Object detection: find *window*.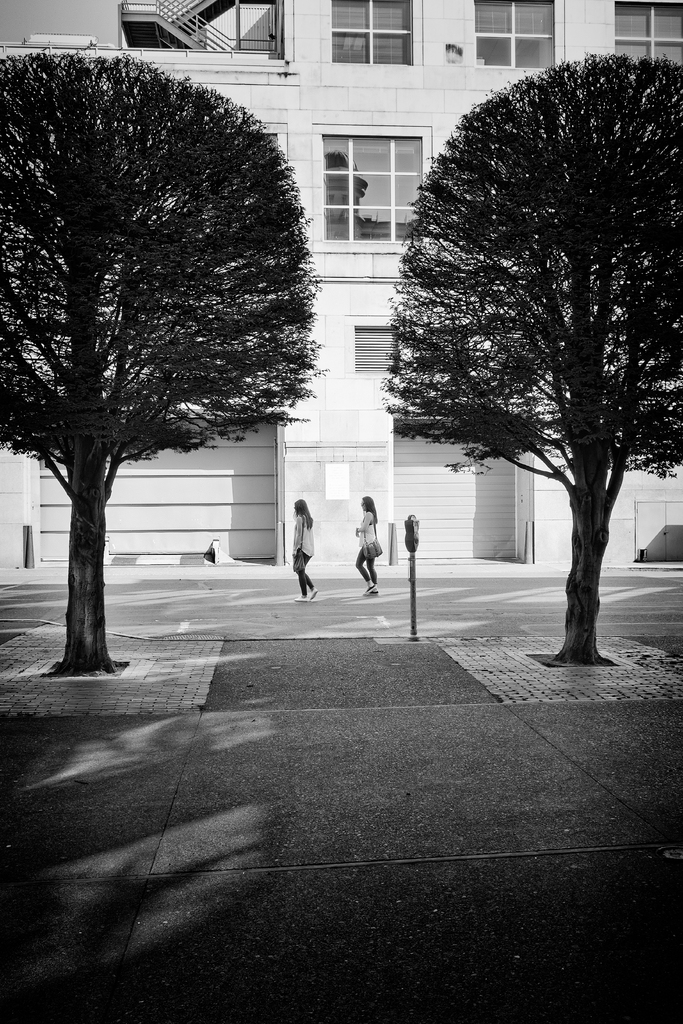
BBox(470, 0, 563, 77).
